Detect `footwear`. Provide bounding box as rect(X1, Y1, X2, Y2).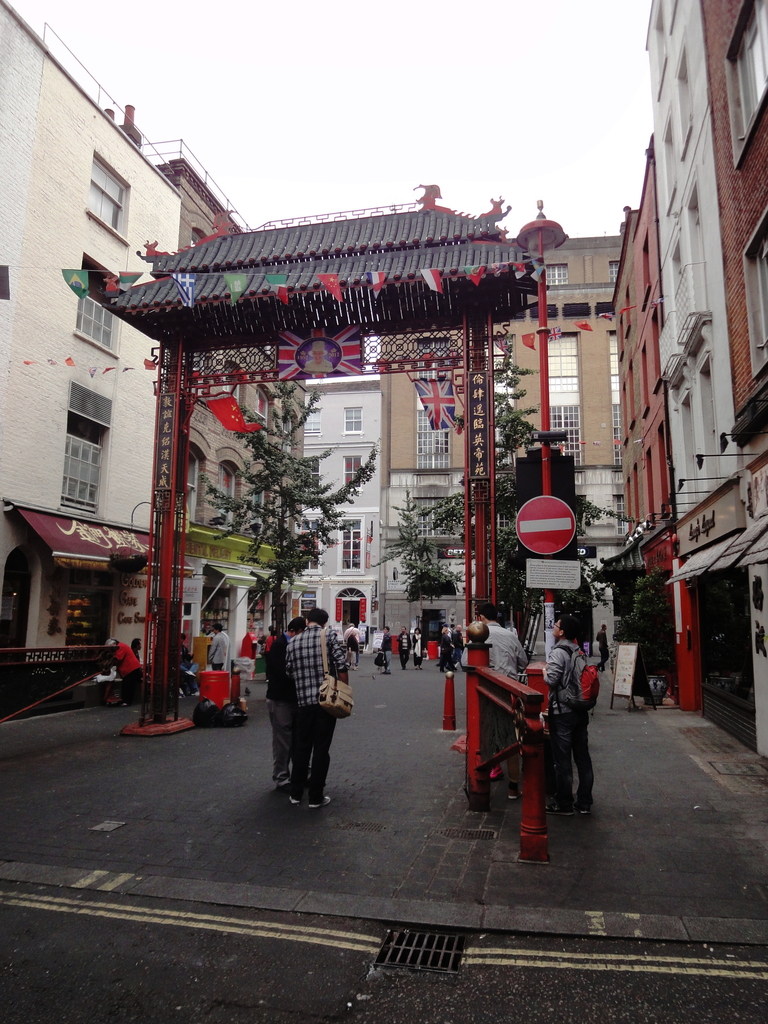
rect(284, 793, 307, 810).
